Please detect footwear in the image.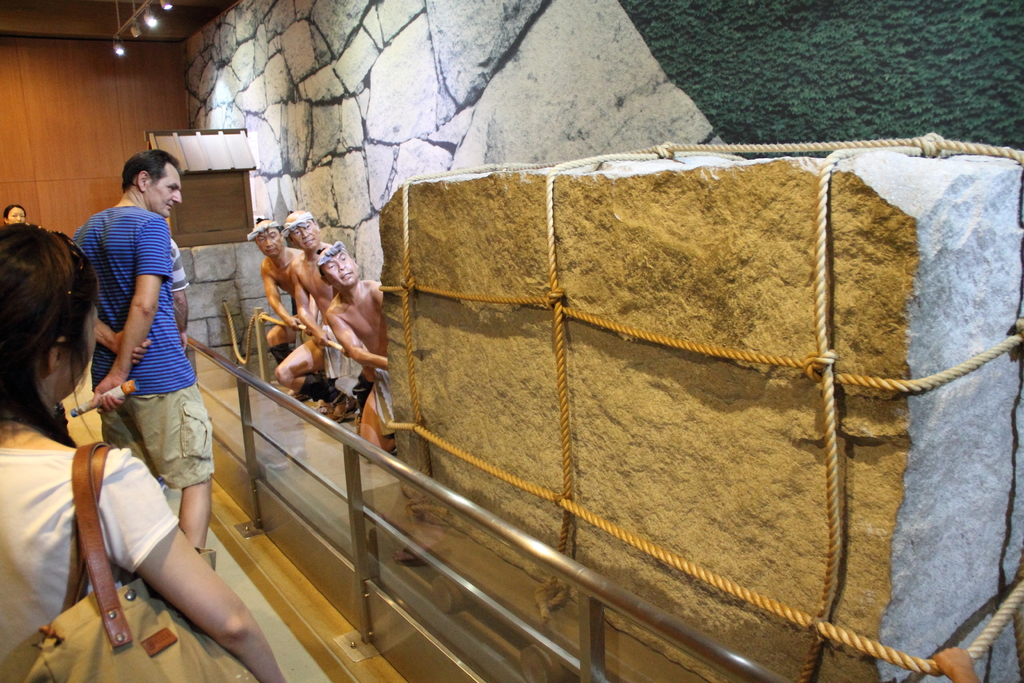
326,395,365,420.
